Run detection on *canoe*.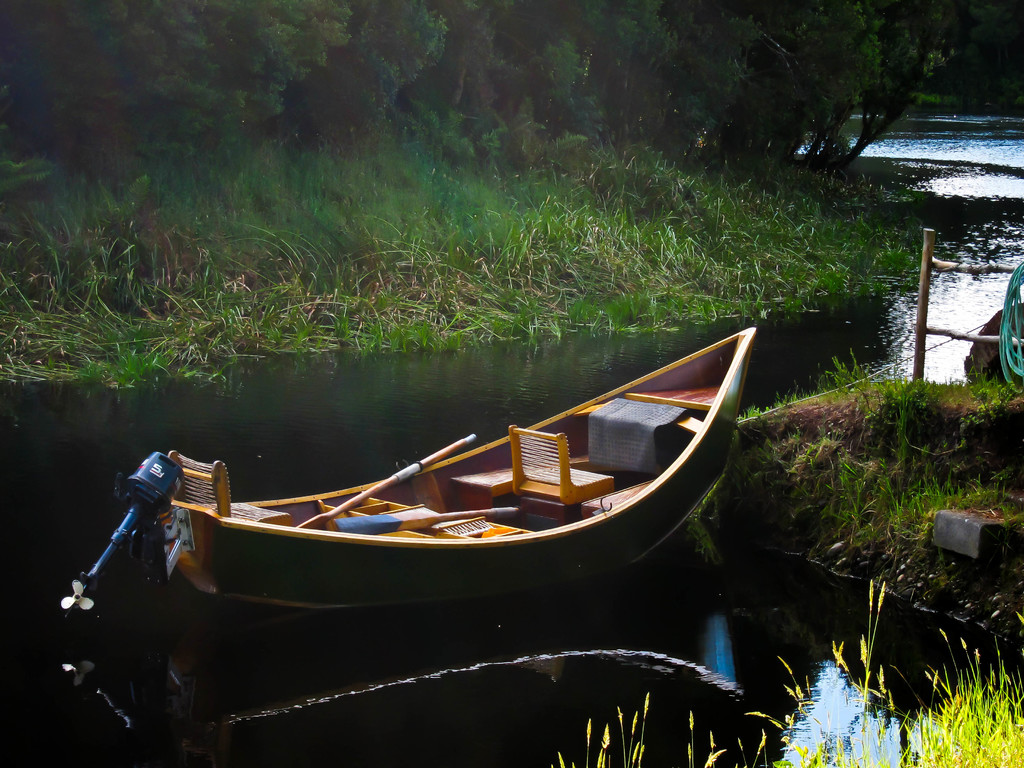
Result: box=[157, 339, 746, 620].
